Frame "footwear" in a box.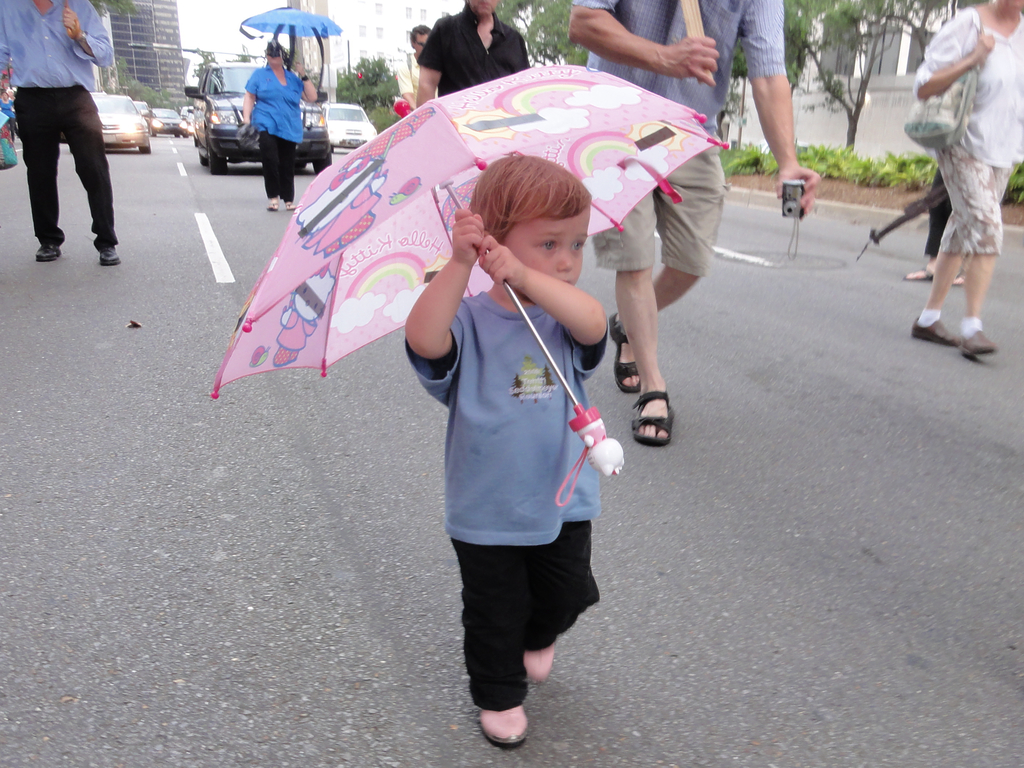
detection(954, 266, 965, 287).
